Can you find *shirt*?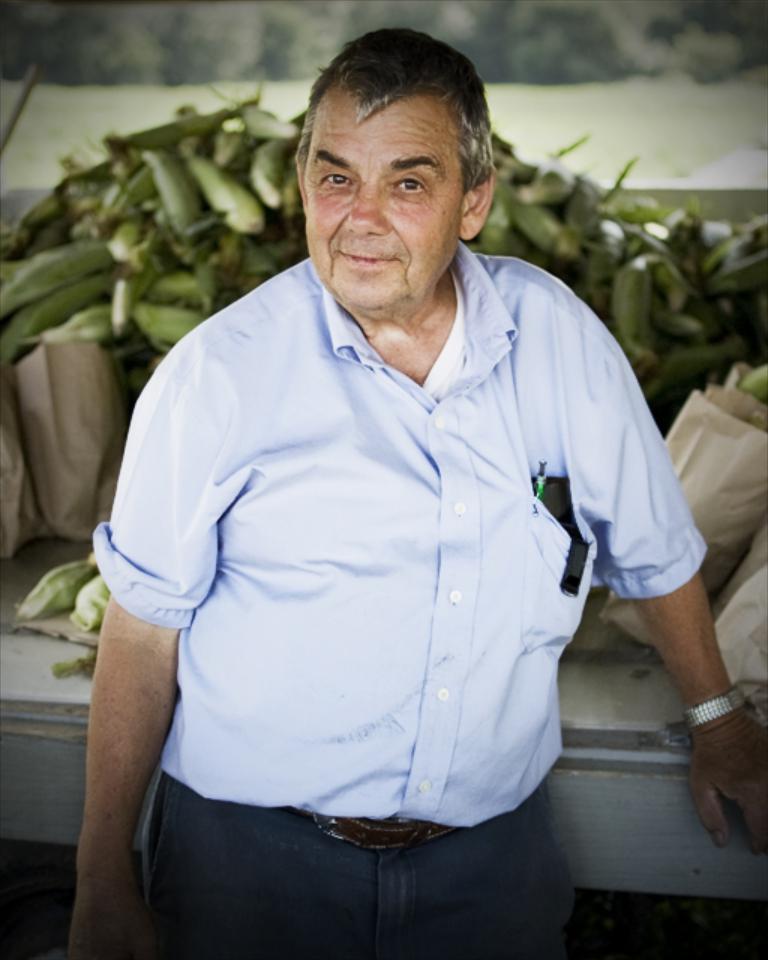
Yes, bounding box: (x1=90, y1=240, x2=717, y2=829).
